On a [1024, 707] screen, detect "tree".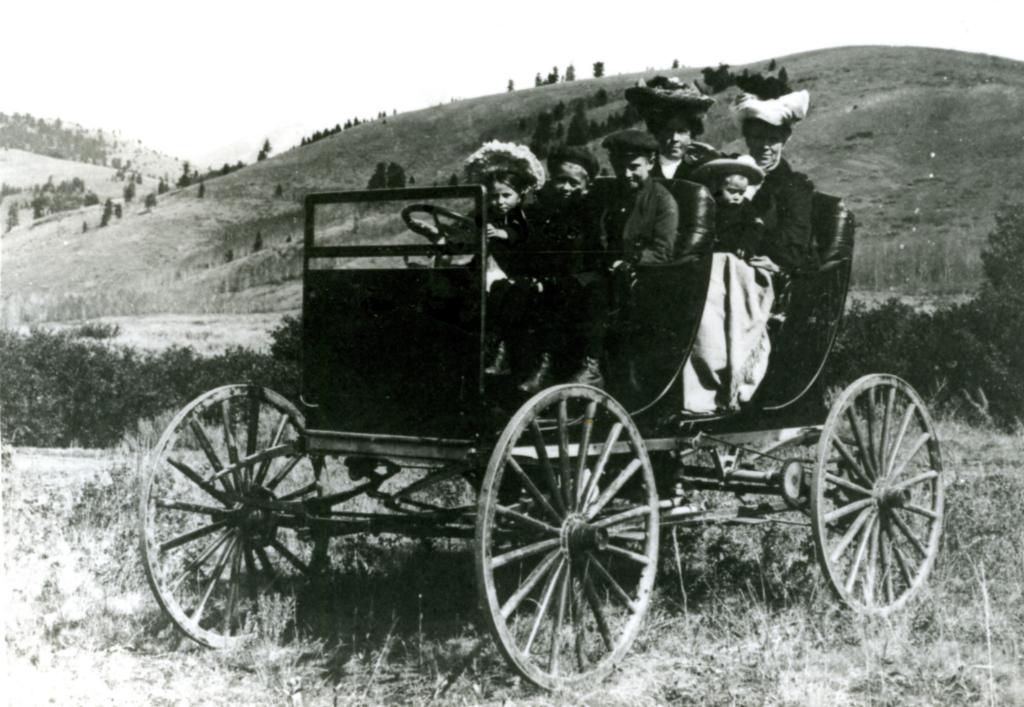
region(977, 178, 1023, 432).
